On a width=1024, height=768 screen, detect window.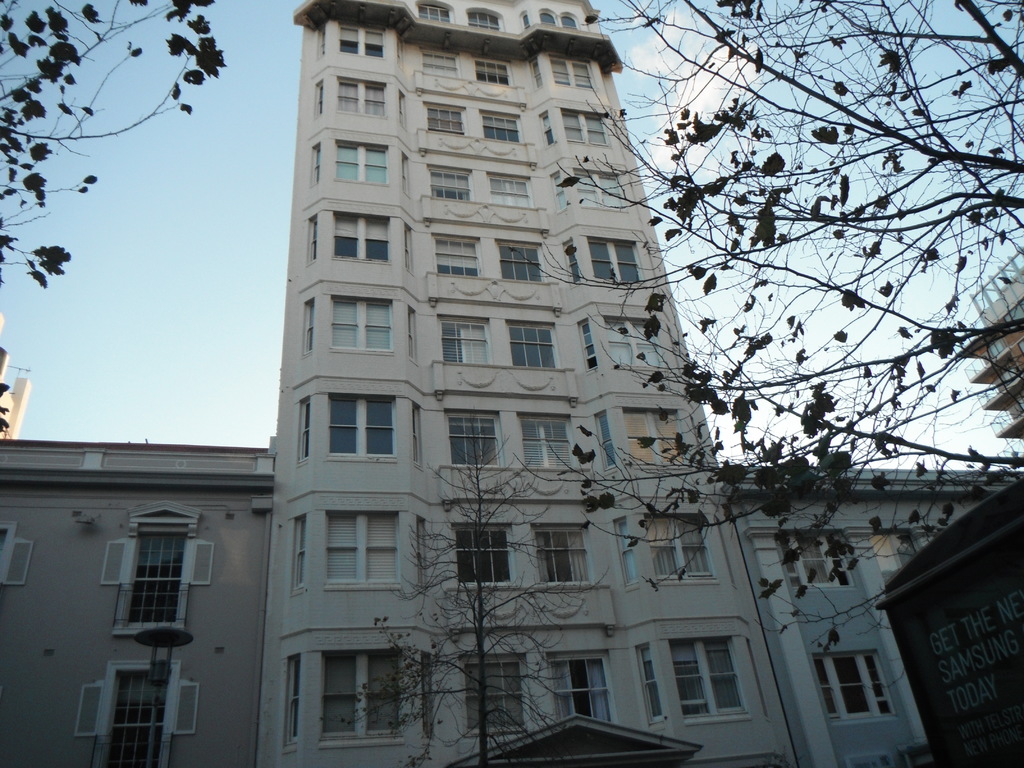
(left=333, top=207, right=388, bottom=262).
